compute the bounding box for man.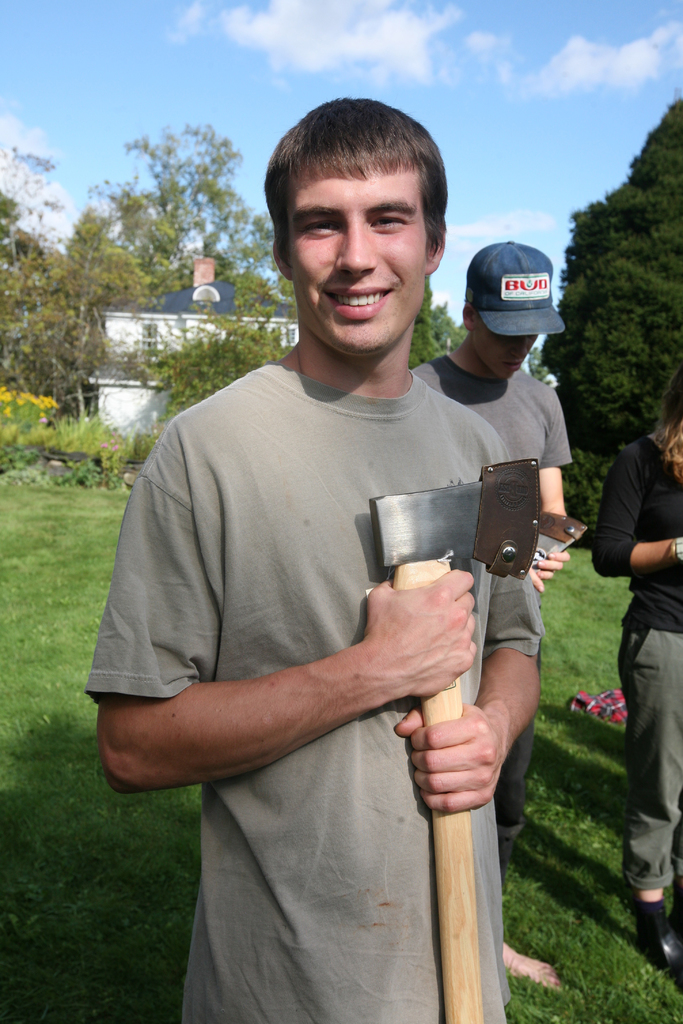
bbox=(98, 95, 543, 1023).
